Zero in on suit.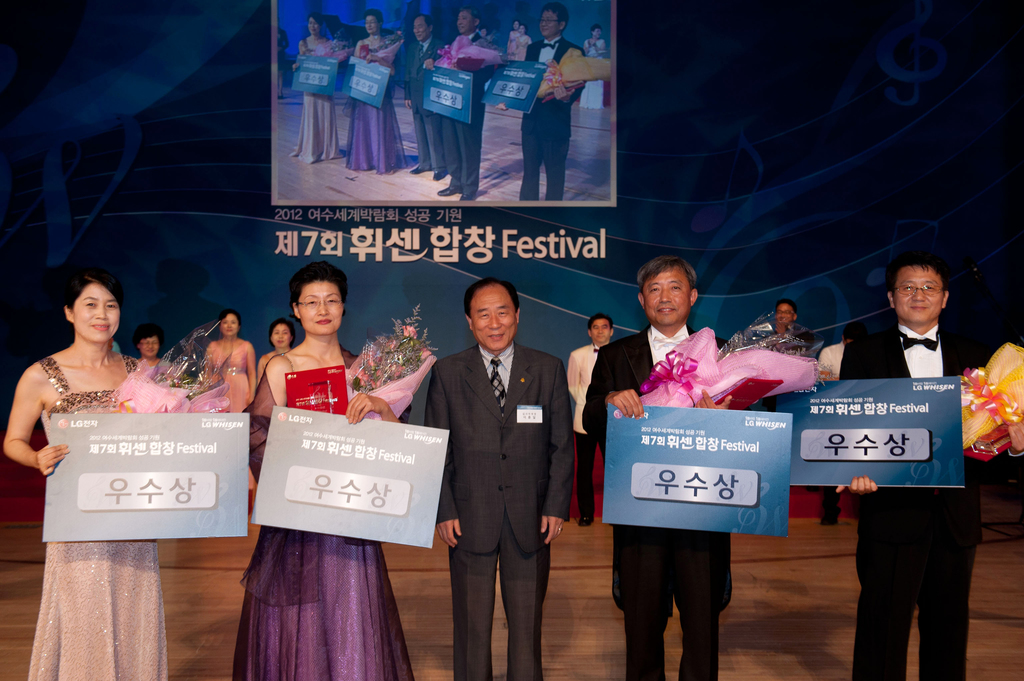
Zeroed in: box=[400, 39, 445, 164].
